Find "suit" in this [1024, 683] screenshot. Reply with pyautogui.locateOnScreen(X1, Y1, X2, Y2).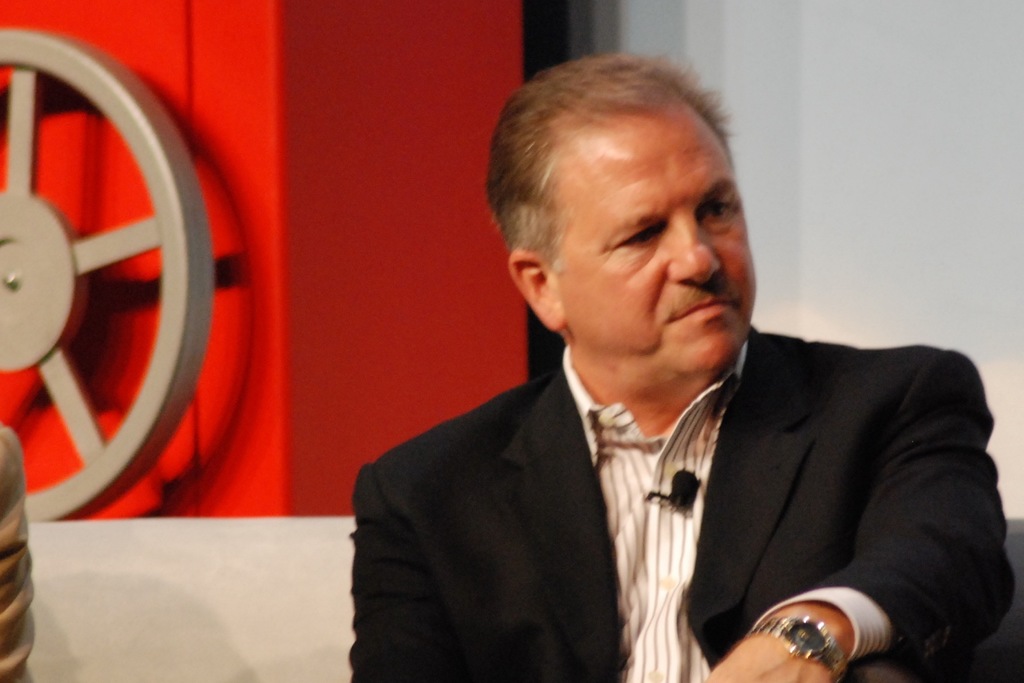
pyautogui.locateOnScreen(356, 312, 997, 665).
